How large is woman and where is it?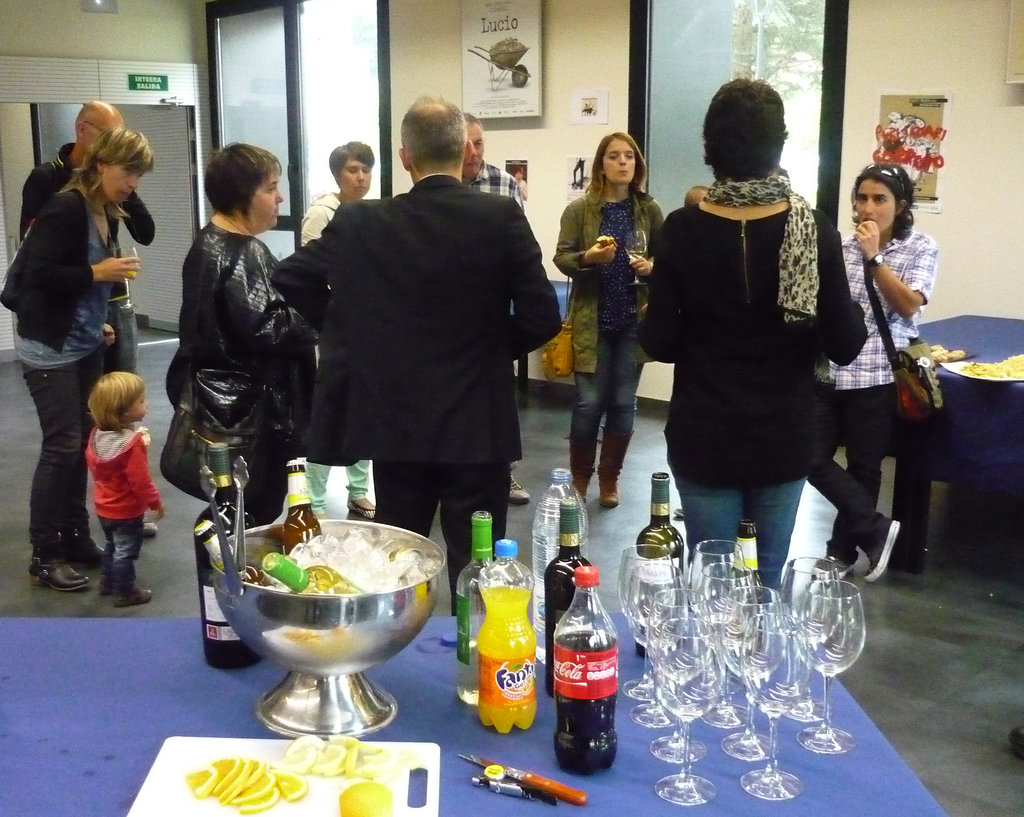
Bounding box: <region>636, 93, 877, 626</region>.
